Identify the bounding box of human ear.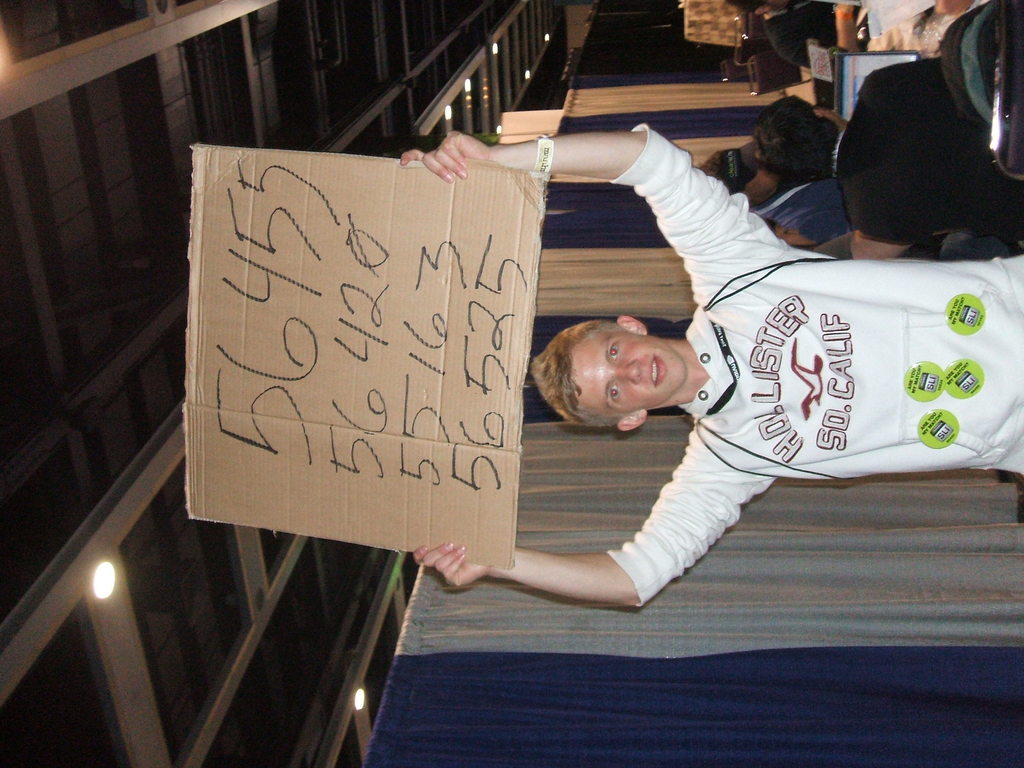
Rect(620, 410, 647, 429).
